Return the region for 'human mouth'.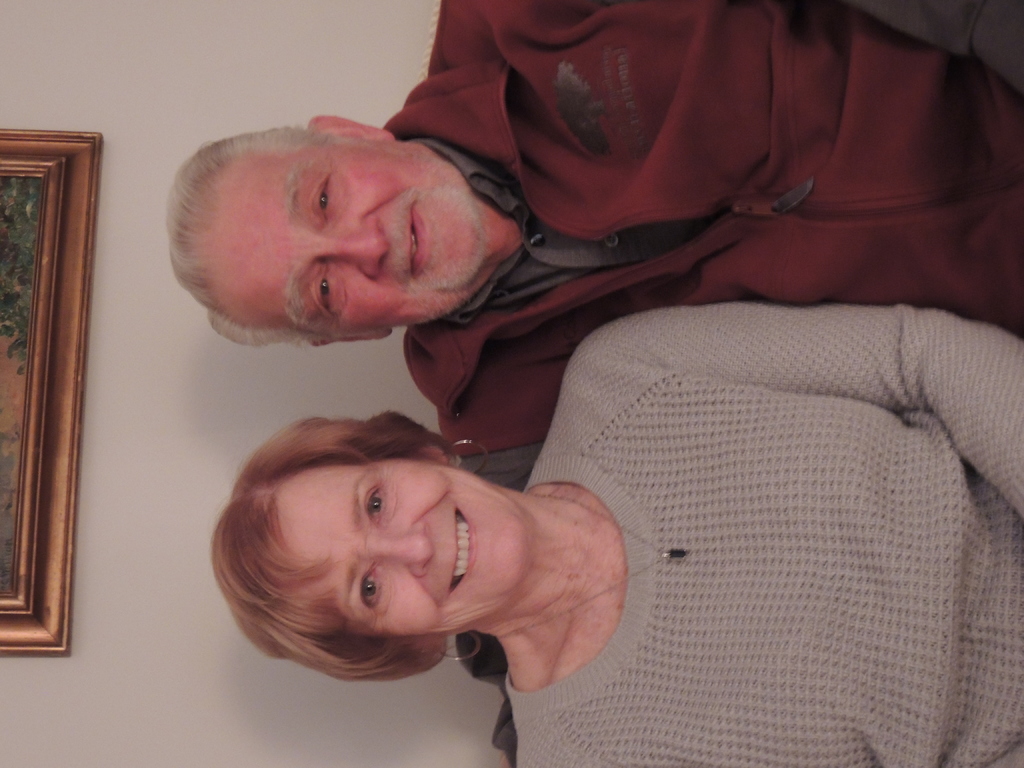
pyautogui.locateOnScreen(397, 194, 435, 285).
